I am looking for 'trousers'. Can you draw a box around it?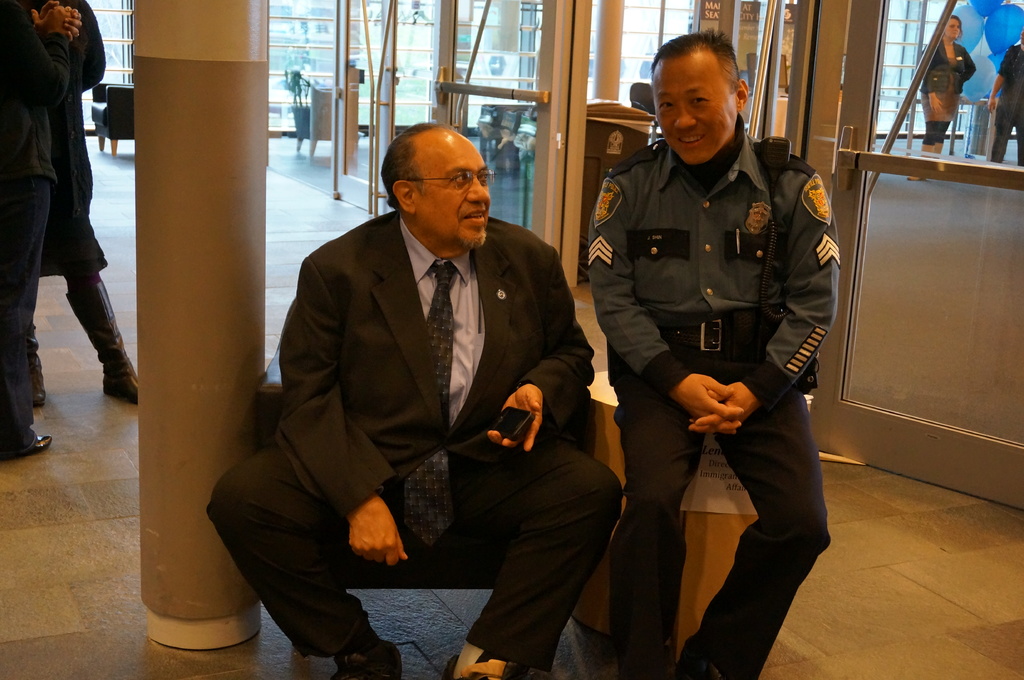
Sure, the bounding box is <region>628, 324, 819, 635</region>.
